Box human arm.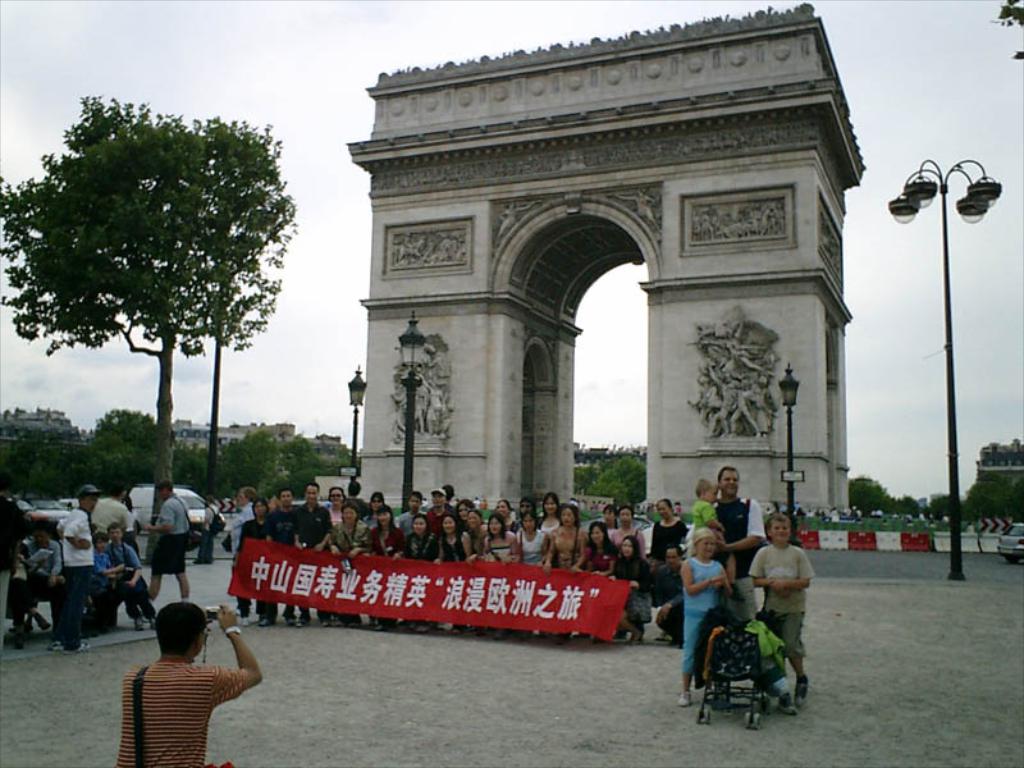
[352,532,375,557].
